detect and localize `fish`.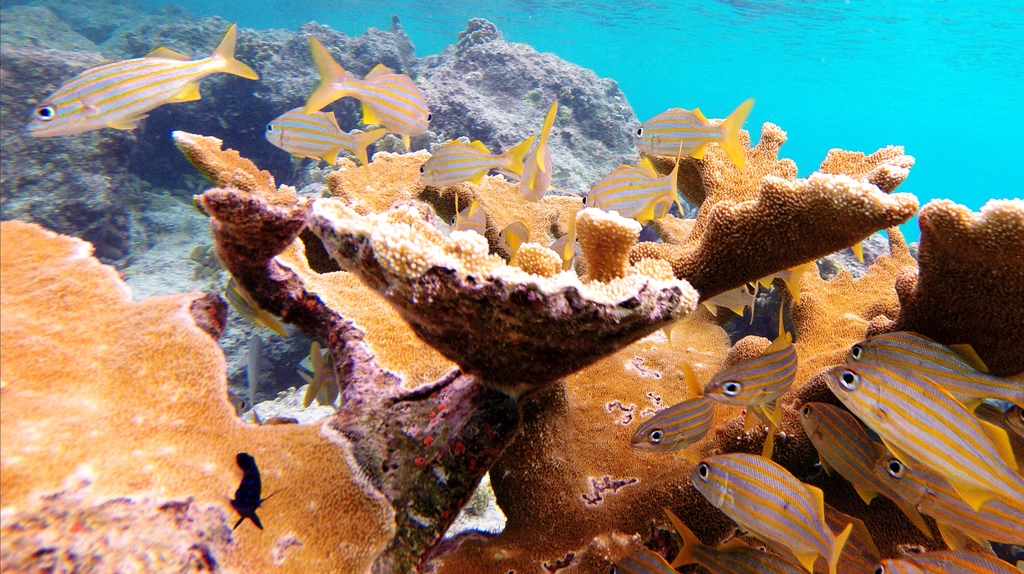
Localized at (797,399,934,527).
